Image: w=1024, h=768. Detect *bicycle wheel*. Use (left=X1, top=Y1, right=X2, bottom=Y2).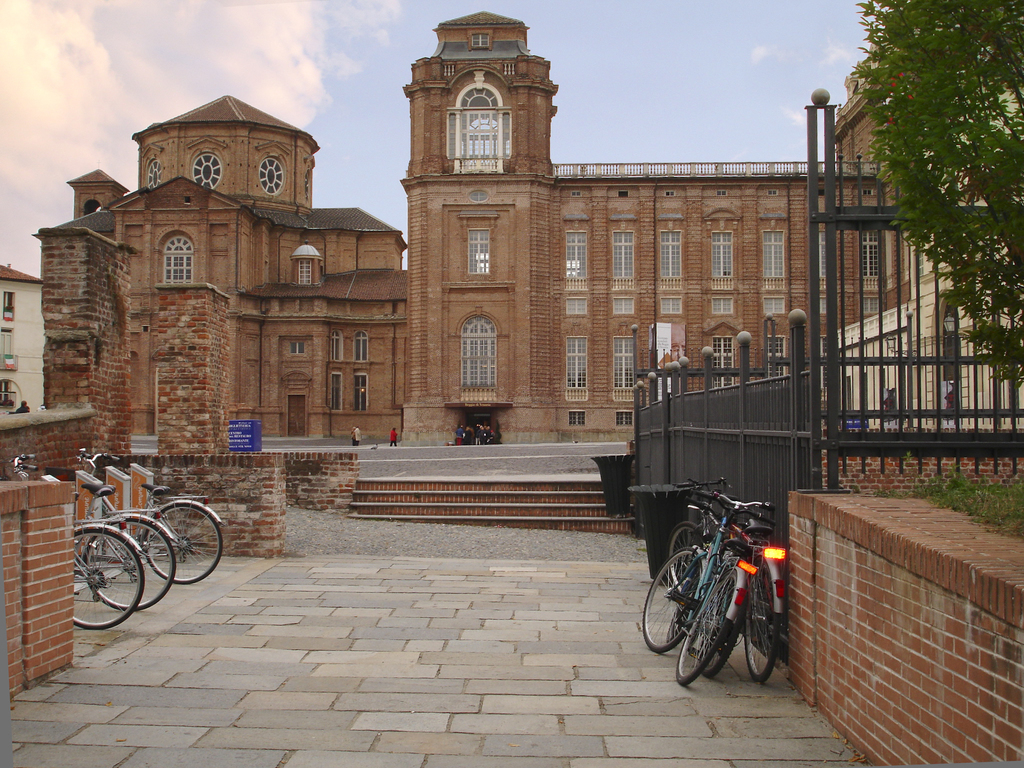
(left=743, top=550, right=781, bottom=682).
